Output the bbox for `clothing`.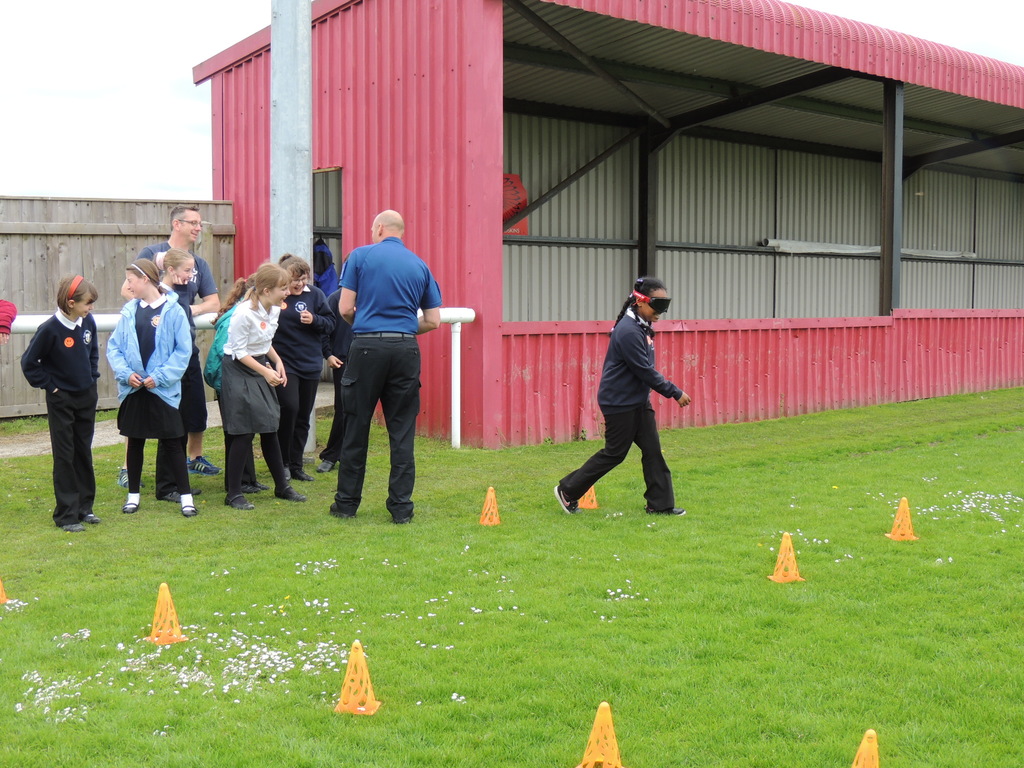
bbox=(311, 243, 342, 308).
